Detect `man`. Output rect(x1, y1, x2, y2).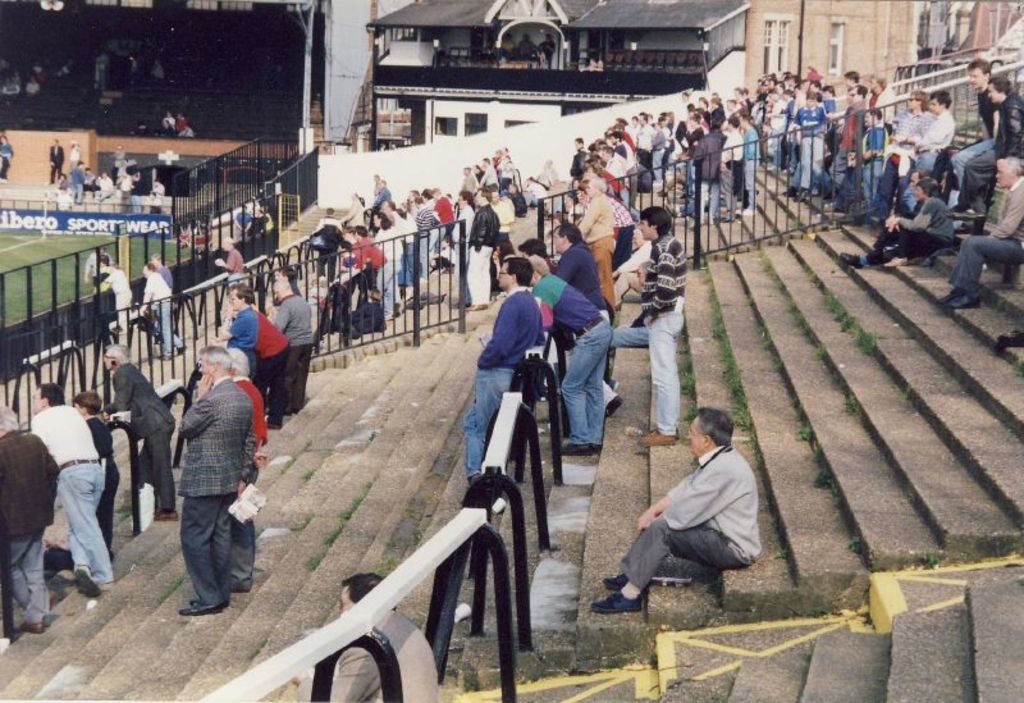
rect(143, 259, 182, 359).
